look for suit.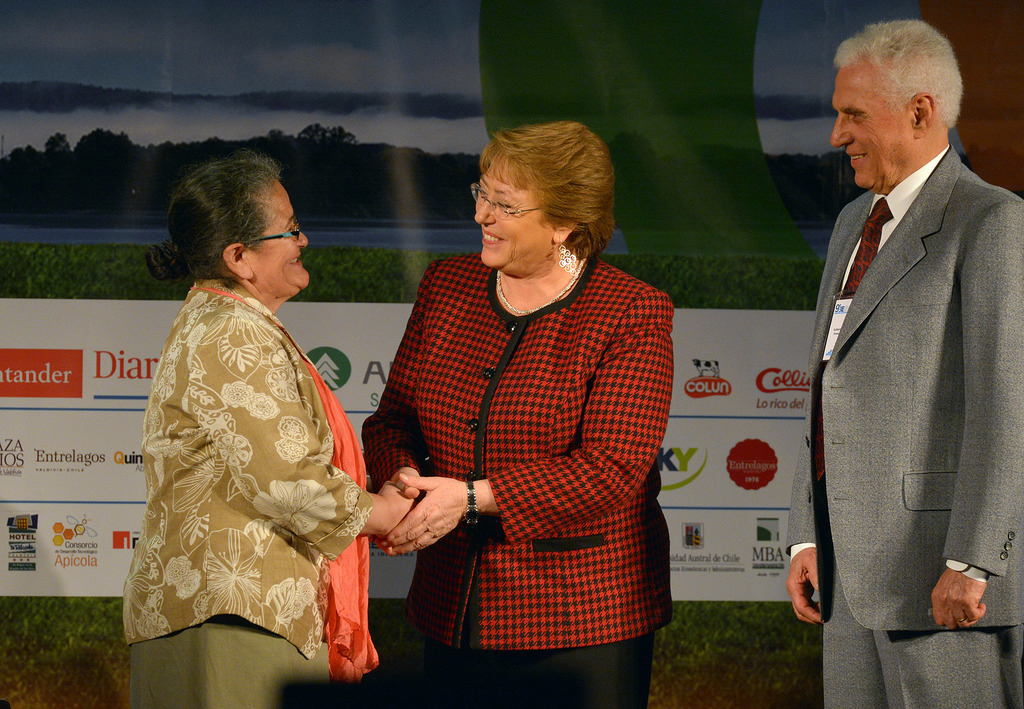
Found: 793, 30, 1017, 698.
